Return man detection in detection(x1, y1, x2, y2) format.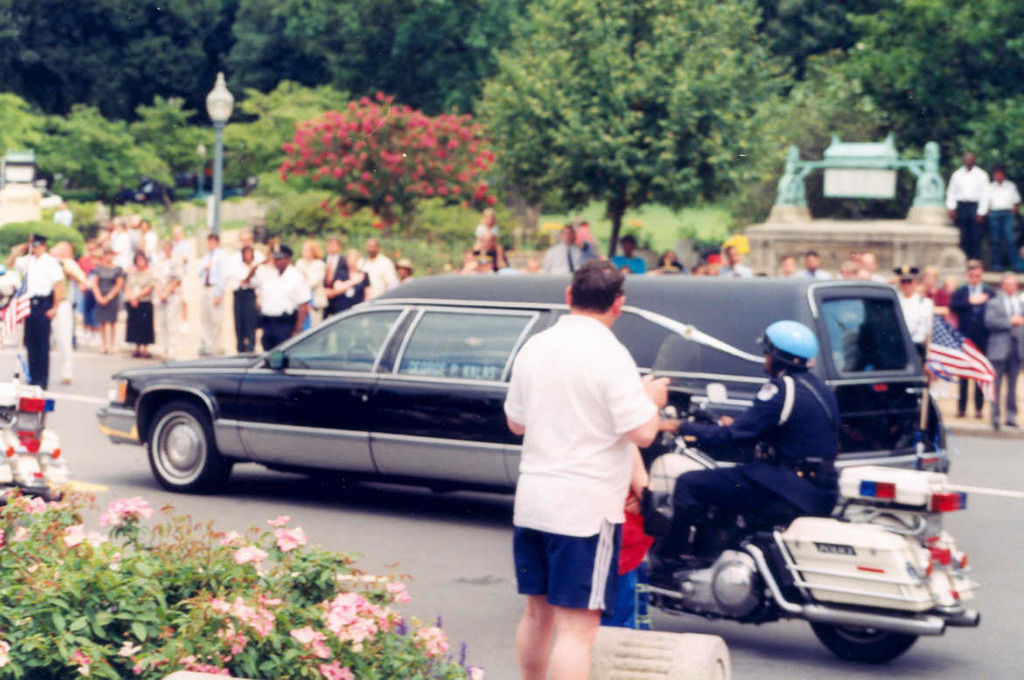
detection(649, 321, 837, 580).
